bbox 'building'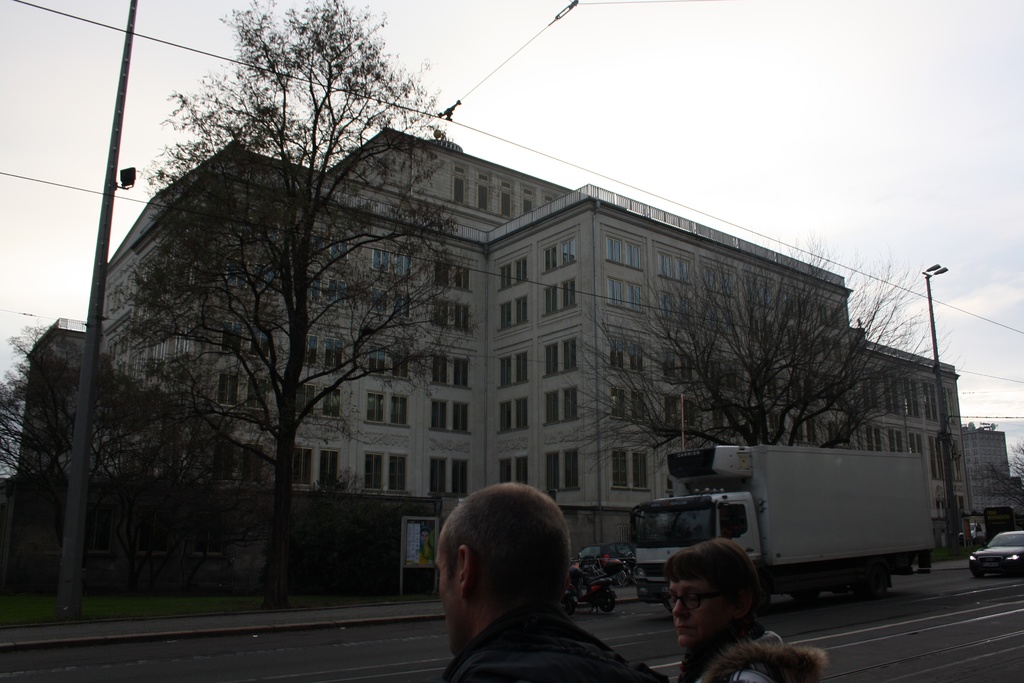
box(0, 126, 1023, 595)
